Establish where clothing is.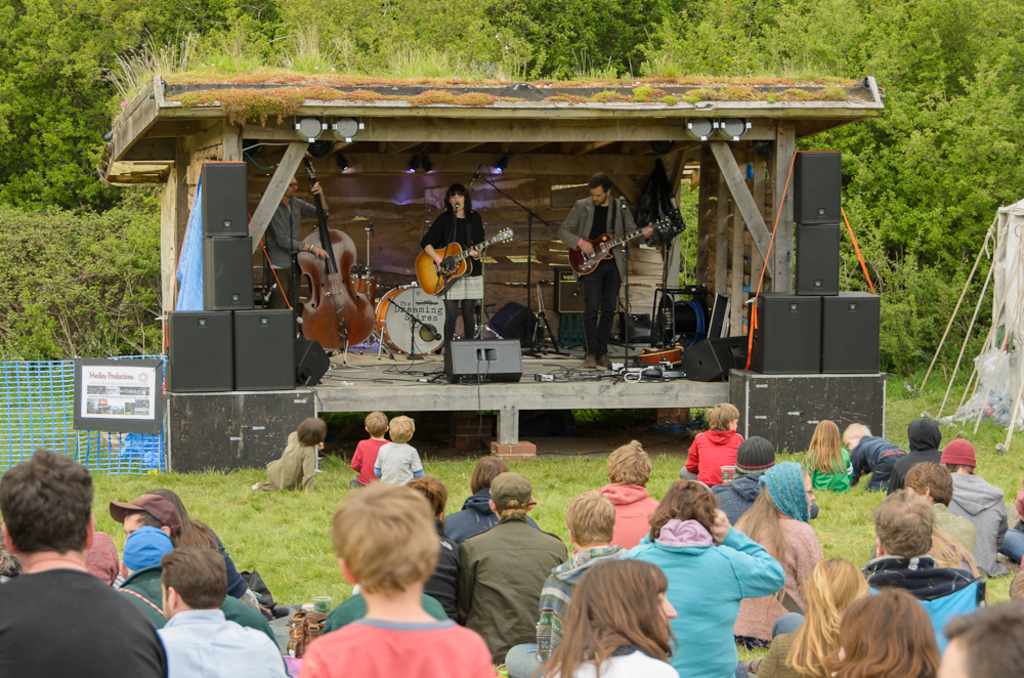
Established at 557 195 638 362.
